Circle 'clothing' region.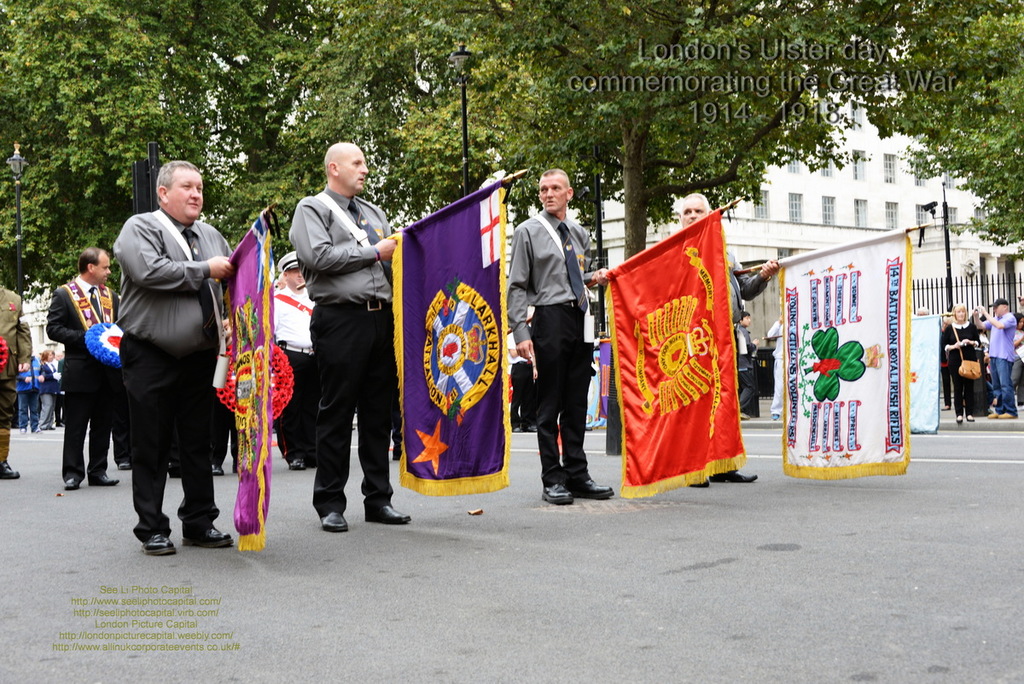
Region: rect(108, 203, 237, 538).
